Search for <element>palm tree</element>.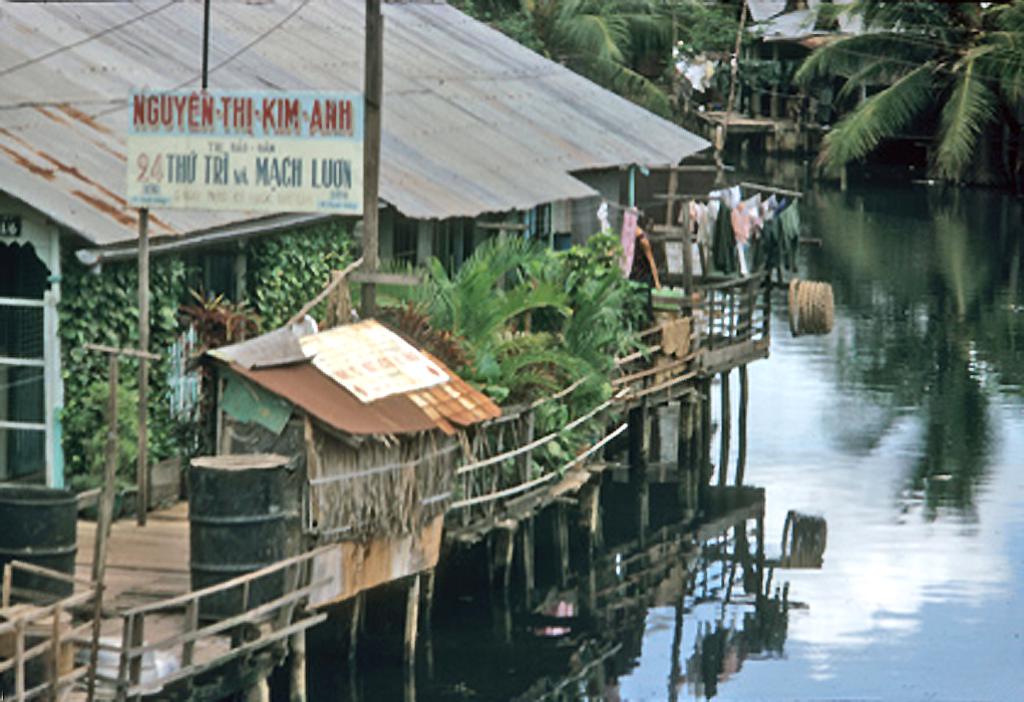
Found at {"left": 792, "top": 0, "right": 1022, "bottom": 179}.
